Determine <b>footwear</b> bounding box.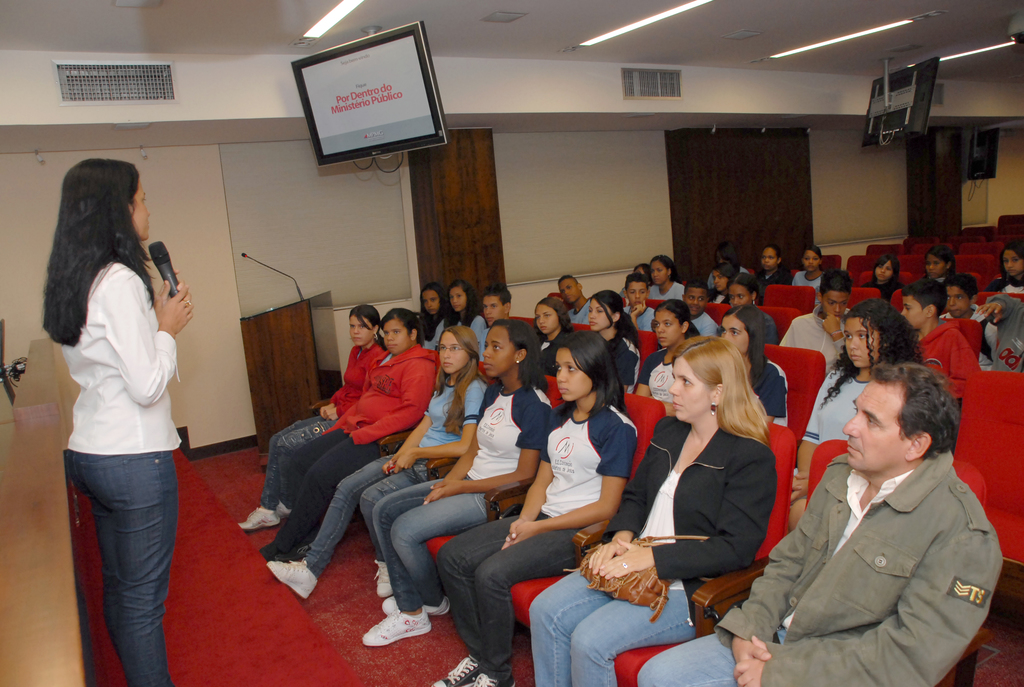
Determined: crop(472, 672, 519, 686).
